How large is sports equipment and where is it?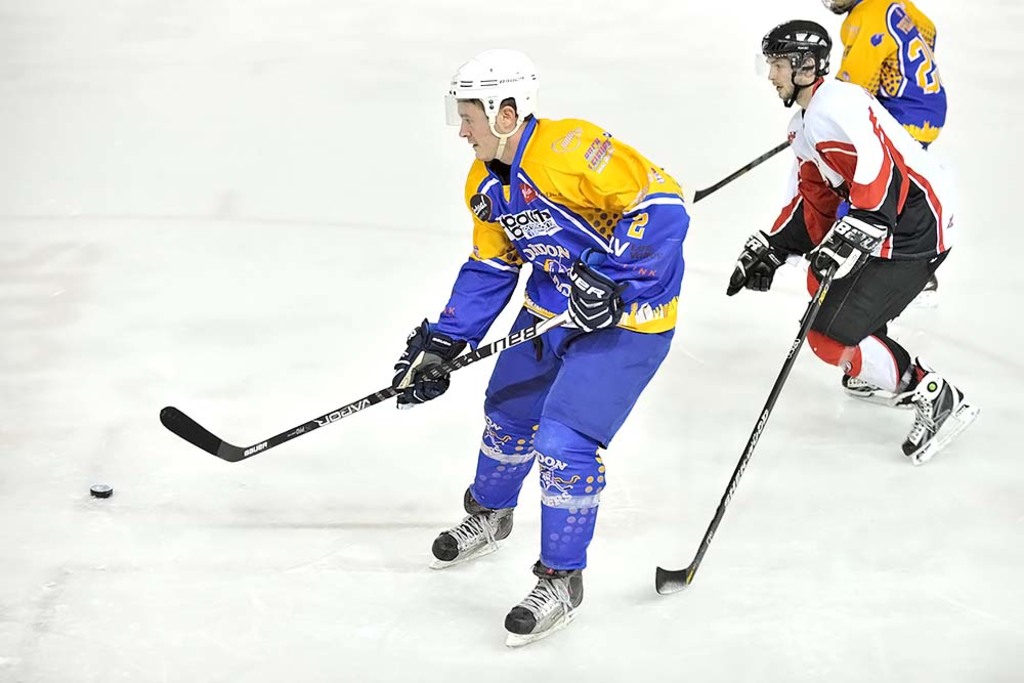
Bounding box: l=566, t=265, r=620, b=334.
